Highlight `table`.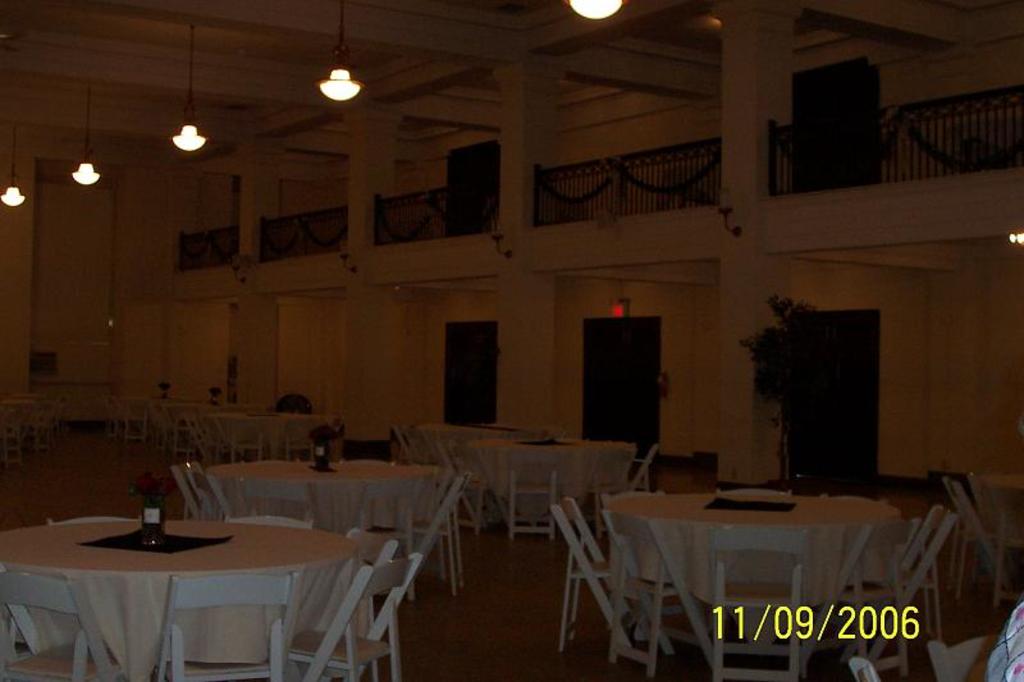
Highlighted region: x1=209 y1=407 x2=337 y2=449.
